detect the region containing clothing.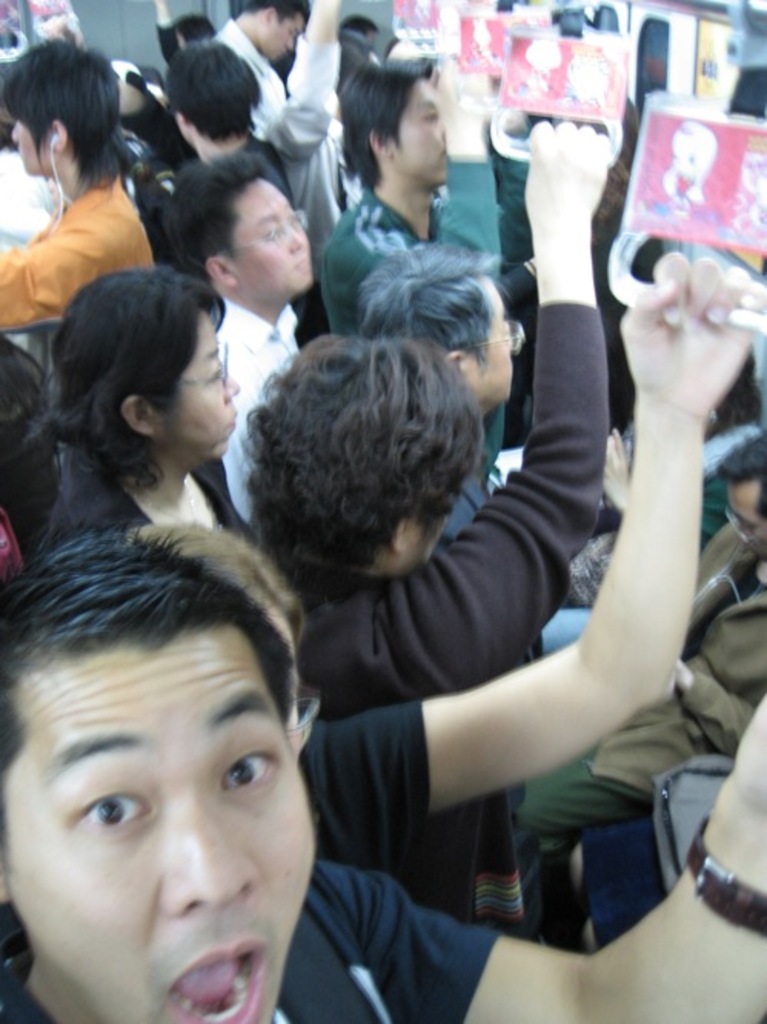
bbox=(524, 764, 633, 918).
